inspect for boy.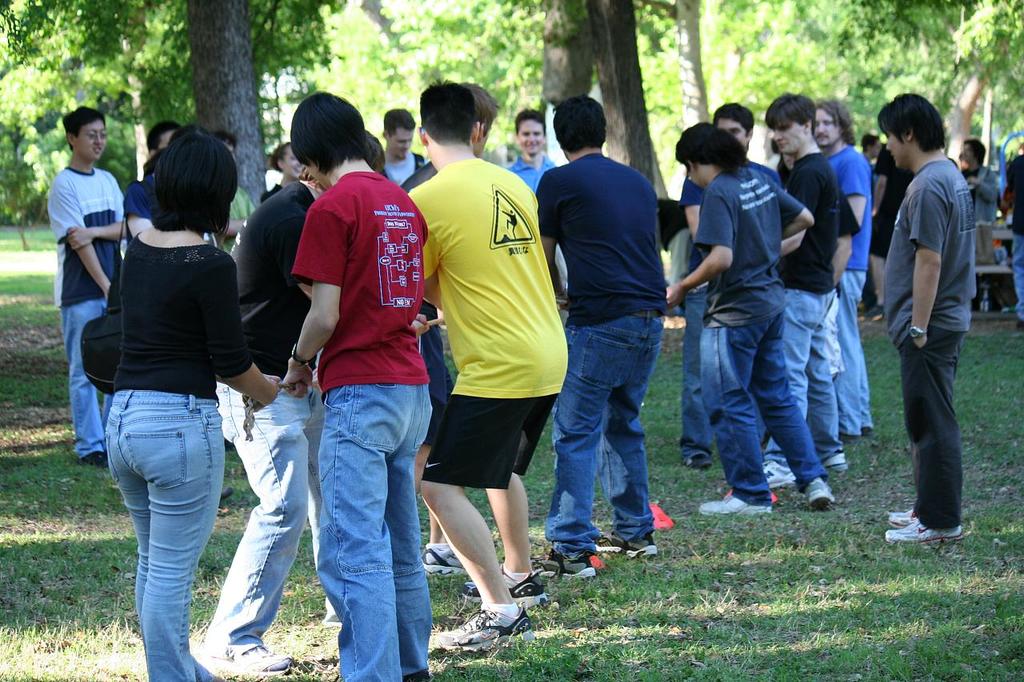
Inspection: (x1=286, y1=89, x2=430, y2=681).
